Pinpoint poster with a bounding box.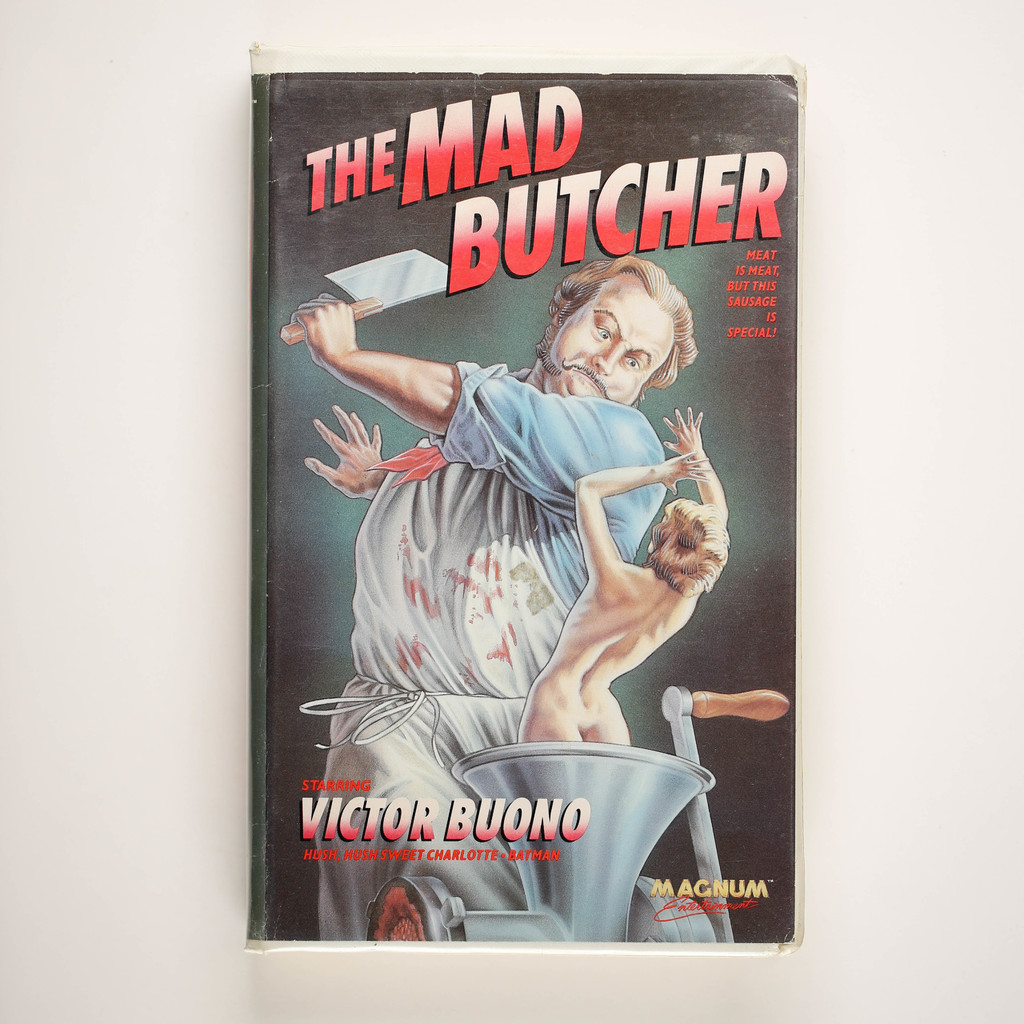
[244,74,796,936].
